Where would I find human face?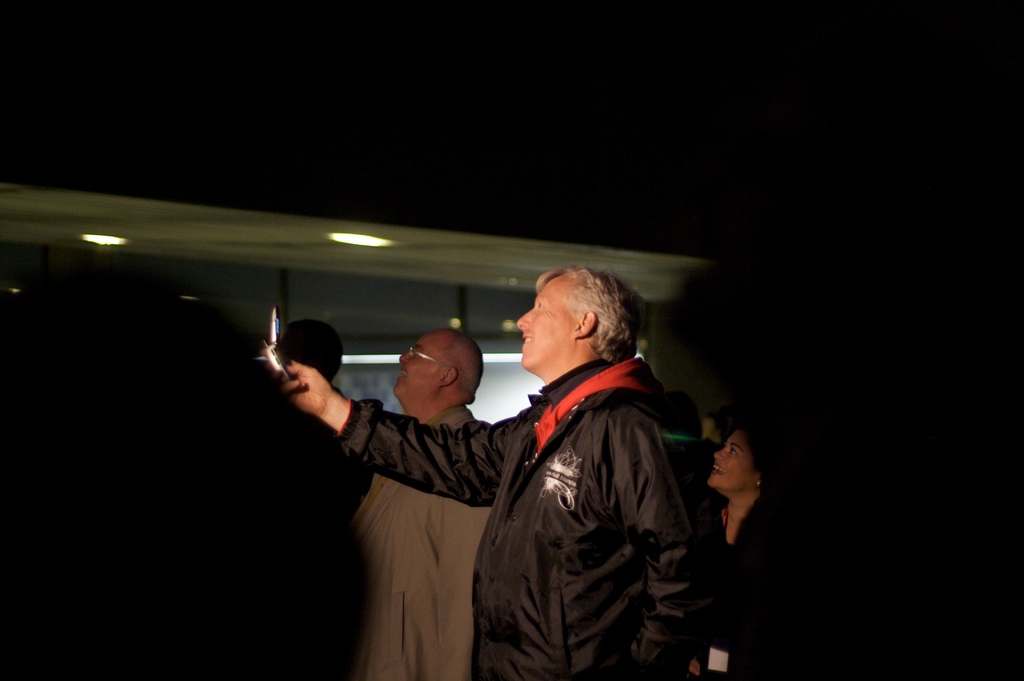
At (396, 330, 449, 395).
